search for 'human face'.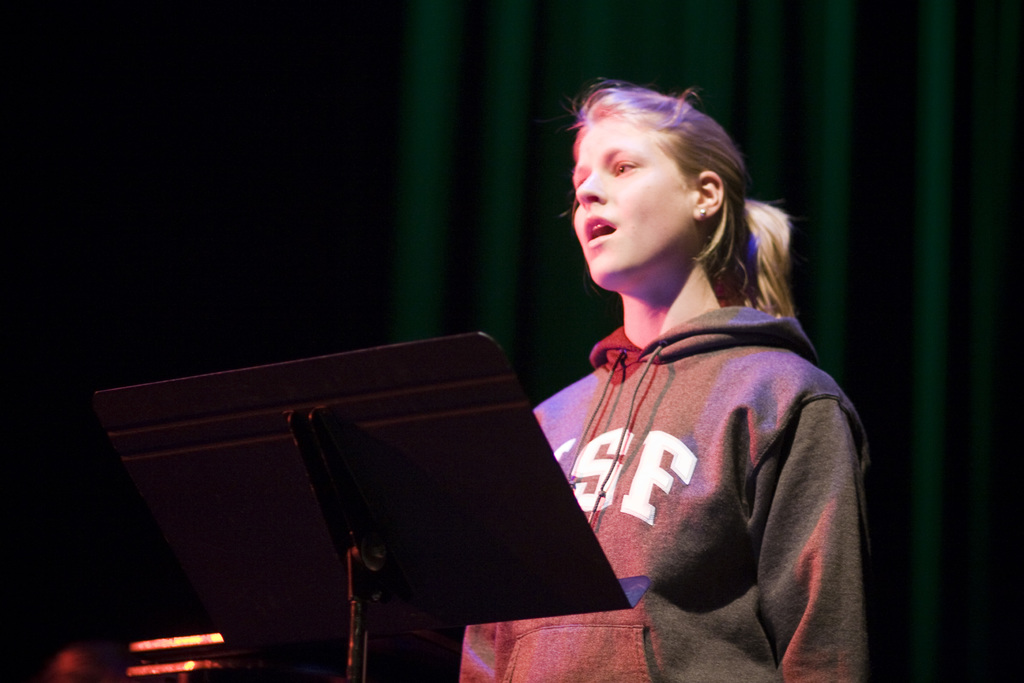
Found at x1=572 y1=112 x2=695 y2=288.
